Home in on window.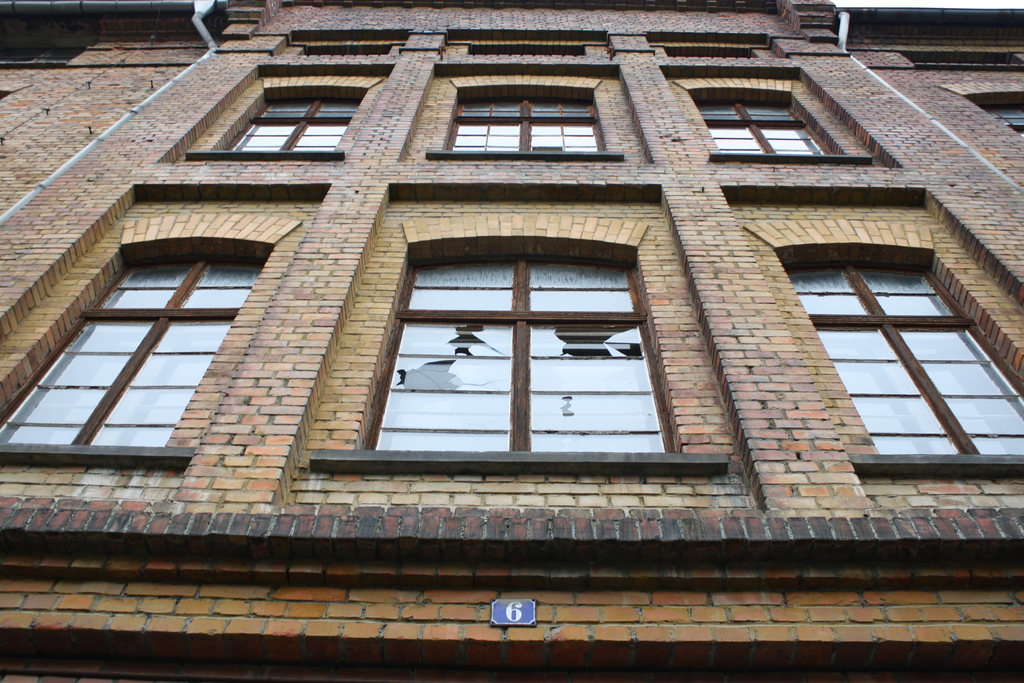
Homed in at region(207, 88, 356, 154).
